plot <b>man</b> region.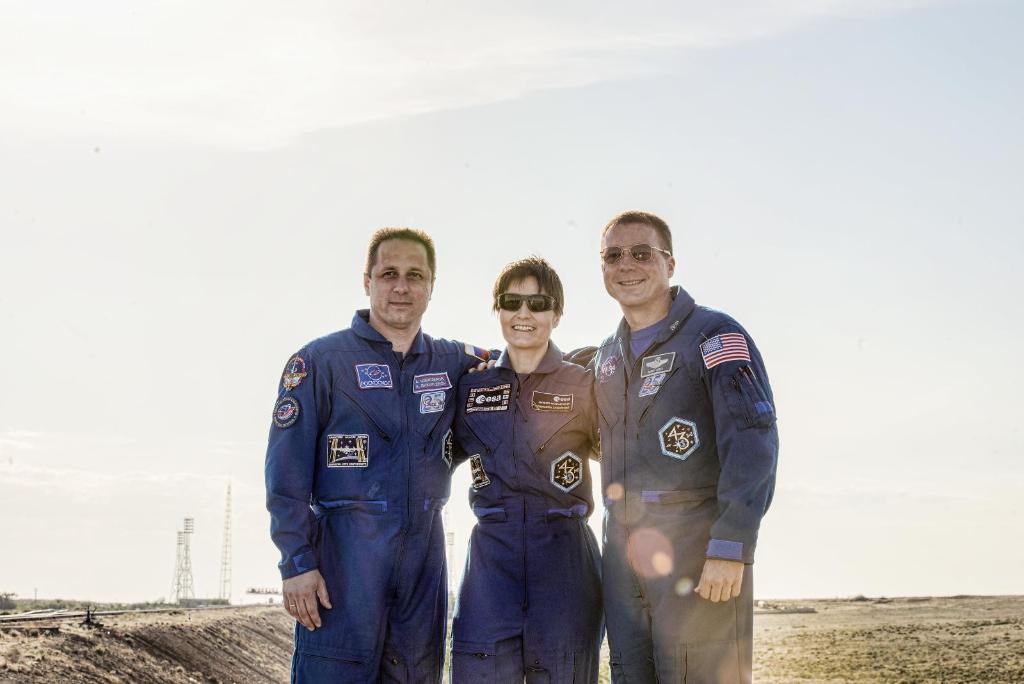
Plotted at x1=261, y1=222, x2=504, y2=683.
